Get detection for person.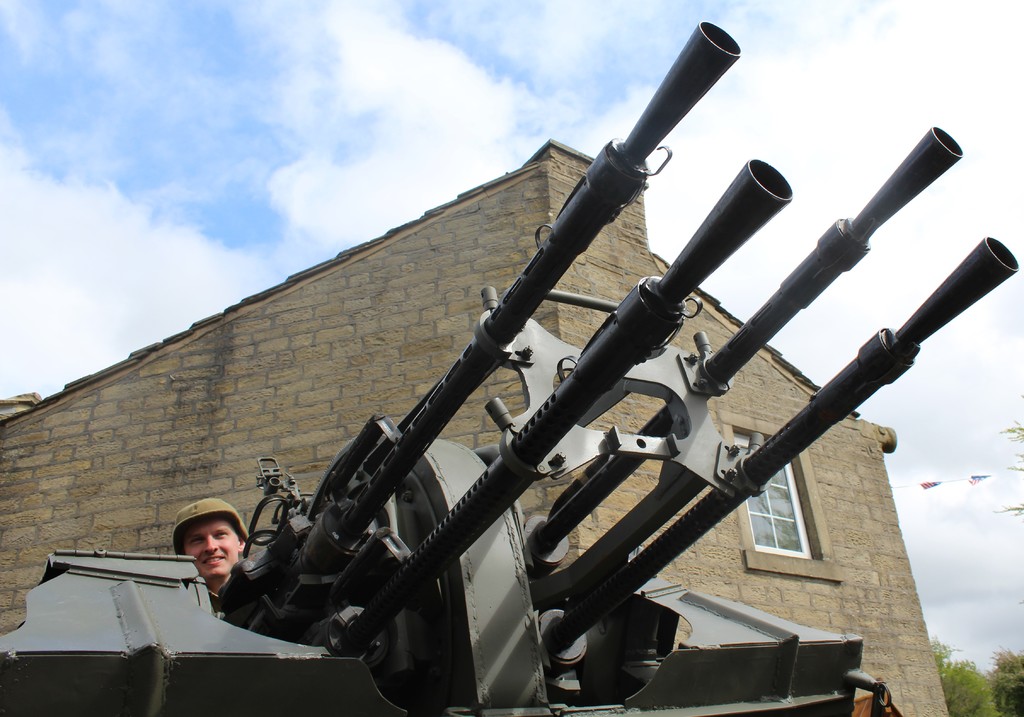
Detection: x1=170 y1=497 x2=253 y2=607.
